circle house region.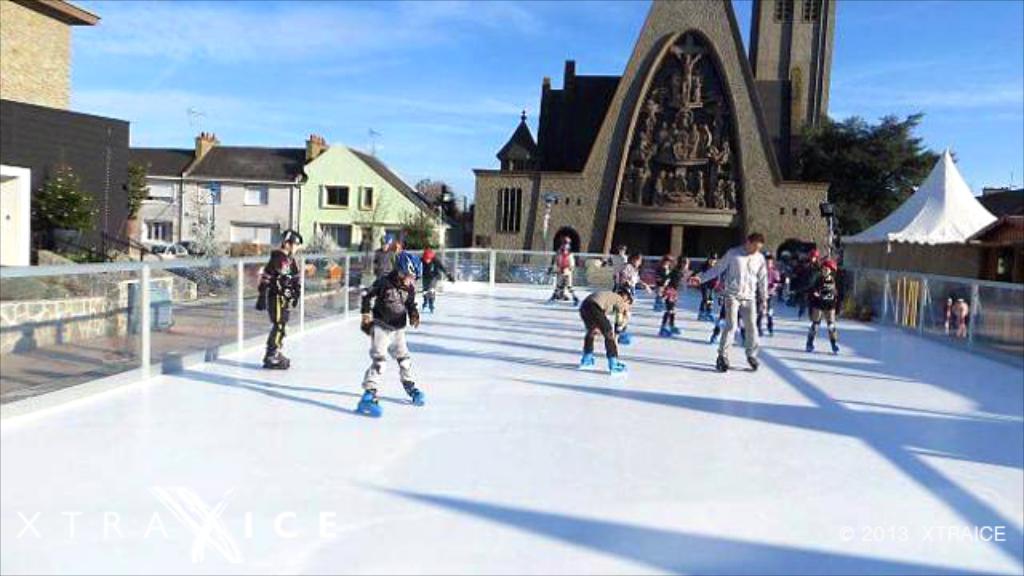
Region: [178,139,323,259].
